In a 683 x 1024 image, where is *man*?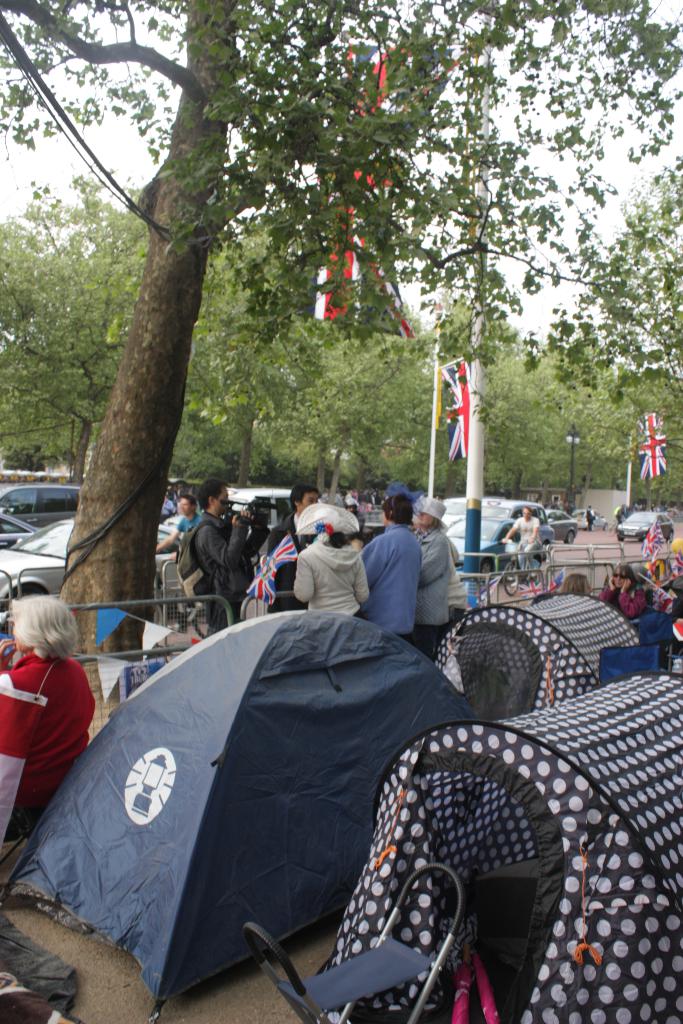
bbox(272, 483, 329, 610).
